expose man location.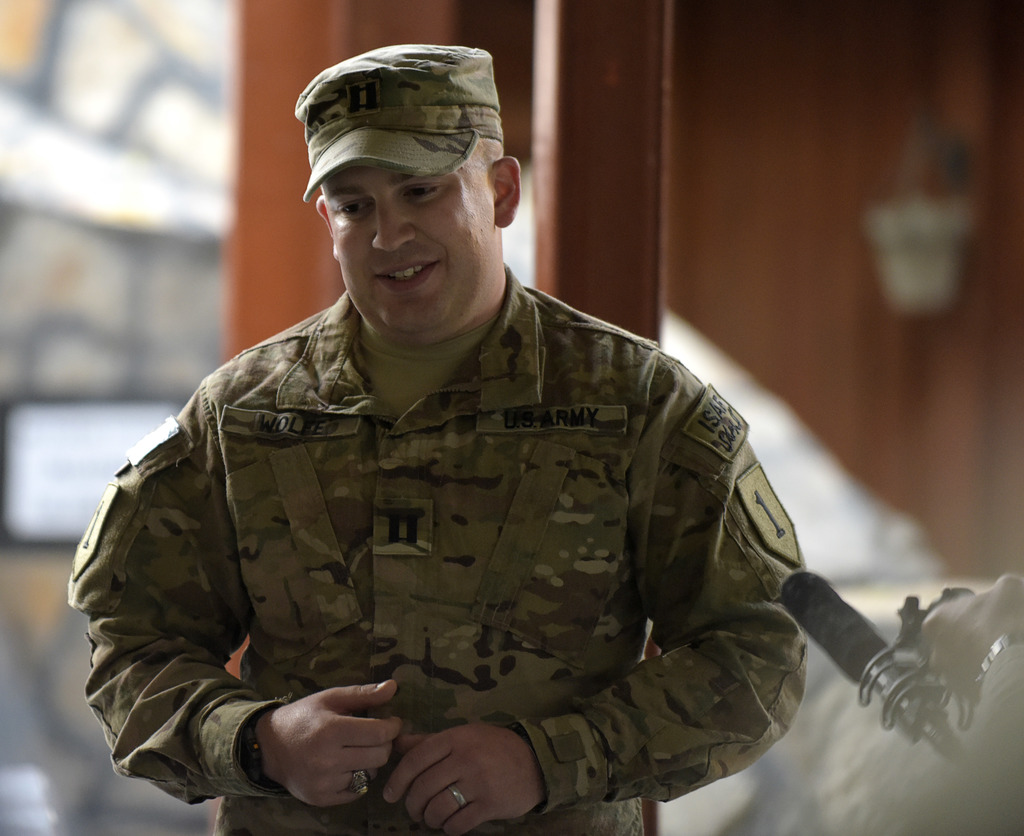
Exposed at <bbox>95, 48, 816, 835</bbox>.
